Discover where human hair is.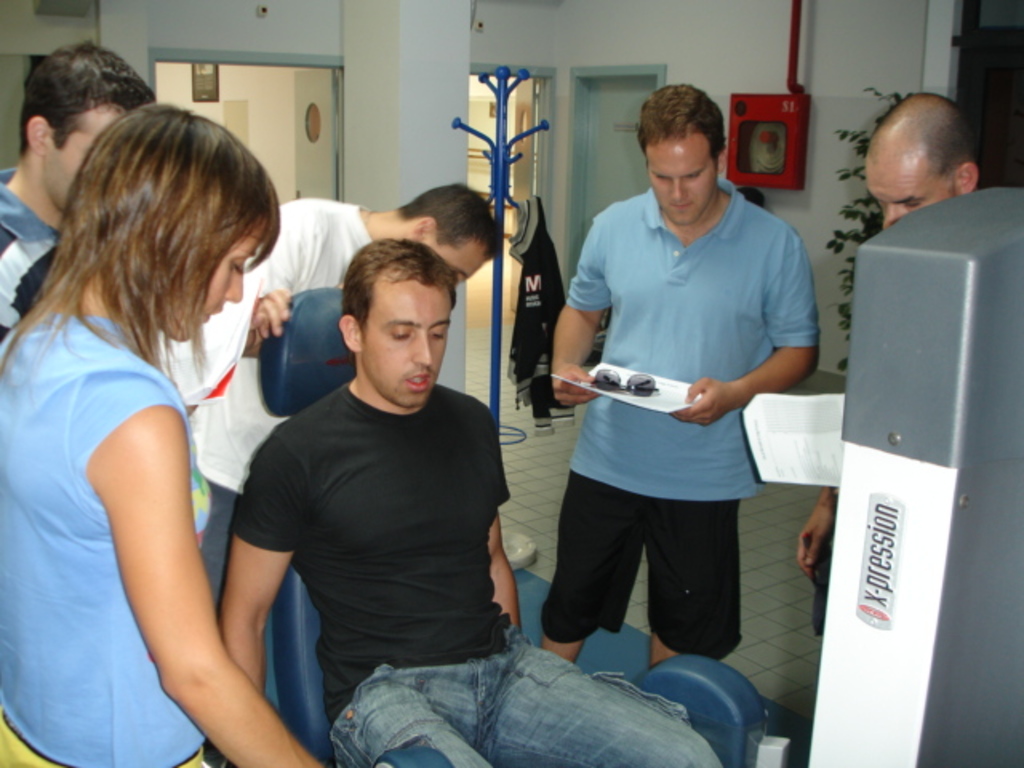
Discovered at [338,242,458,333].
